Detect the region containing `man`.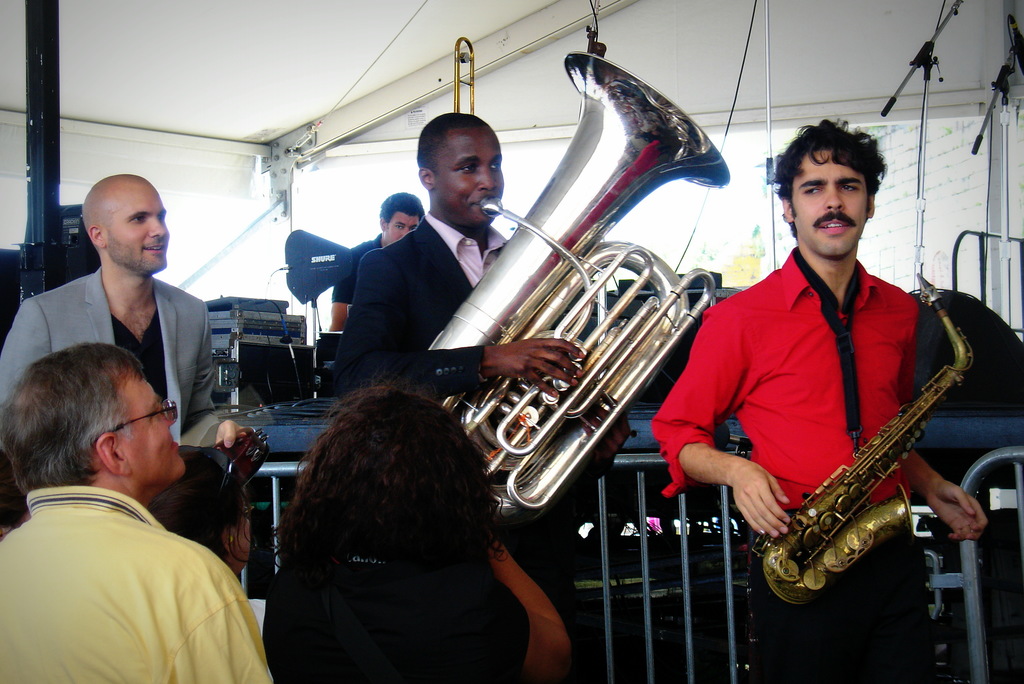
l=330, t=111, r=584, b=403.
